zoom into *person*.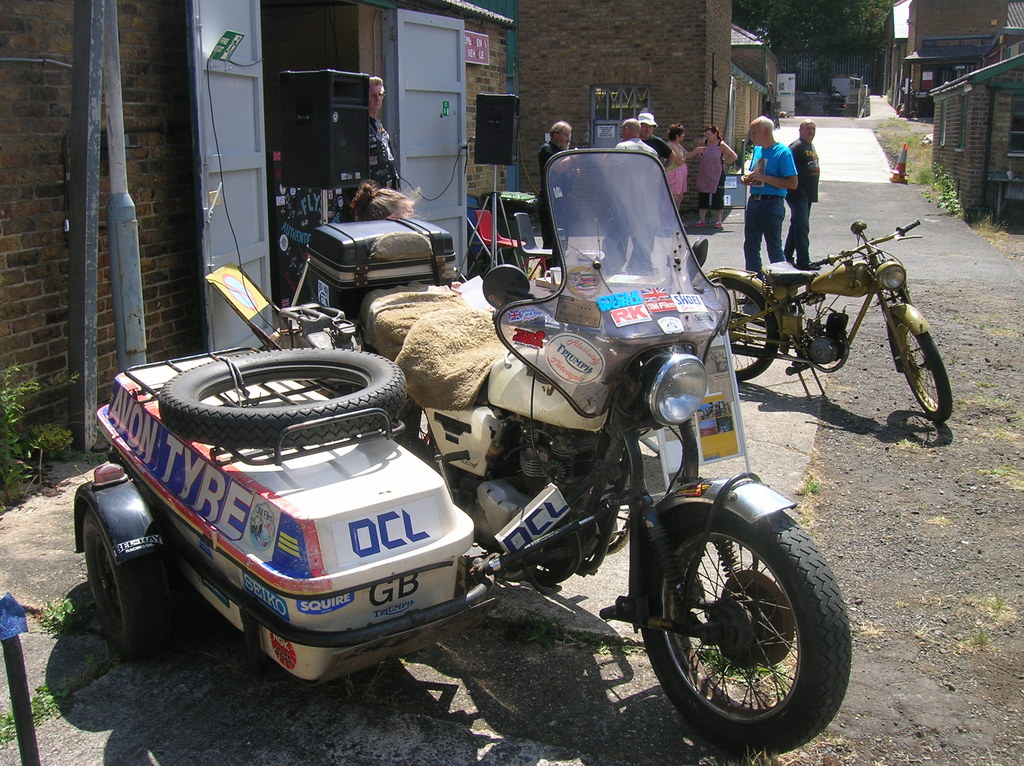
Zoom target: 372:74:399:191.
